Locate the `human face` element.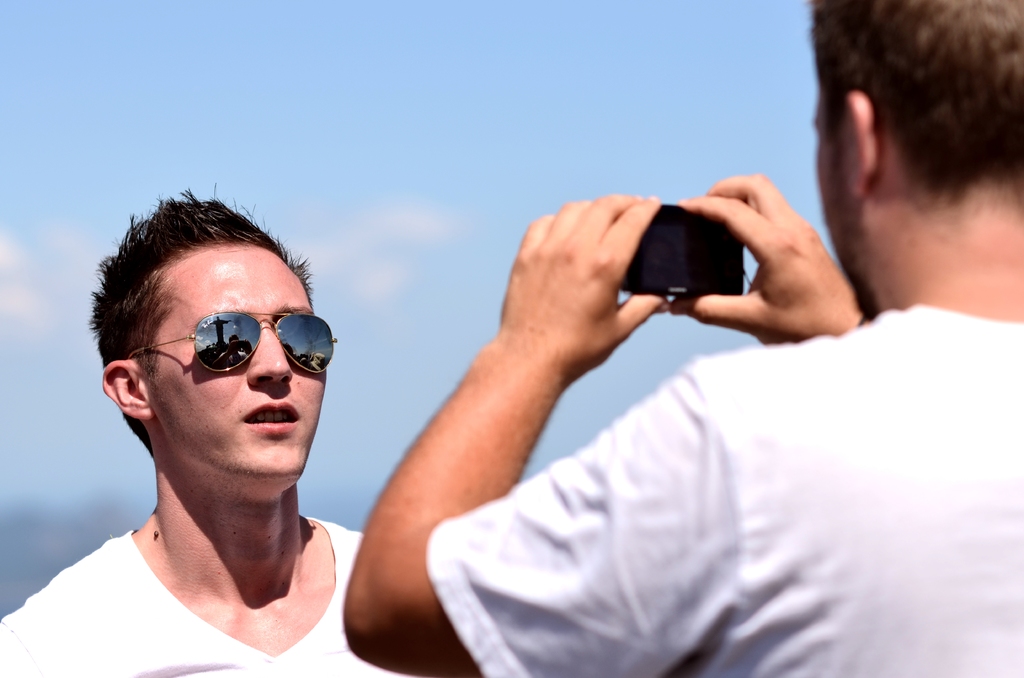
Element bbox: 156 257 328 483.
